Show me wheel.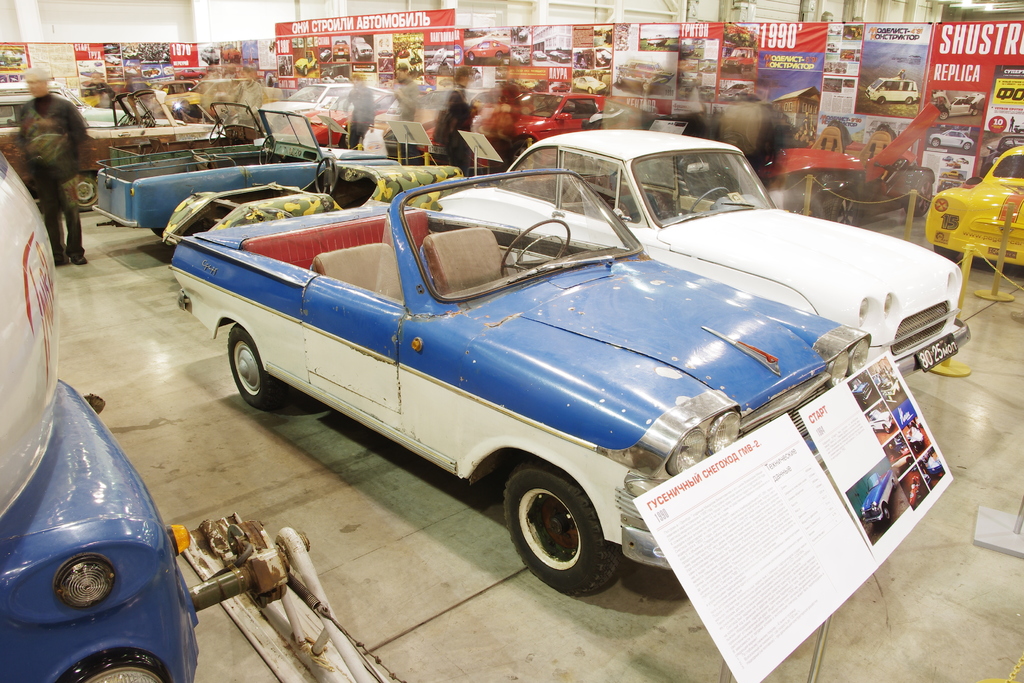
wheel is here: (586,87,593,95).
